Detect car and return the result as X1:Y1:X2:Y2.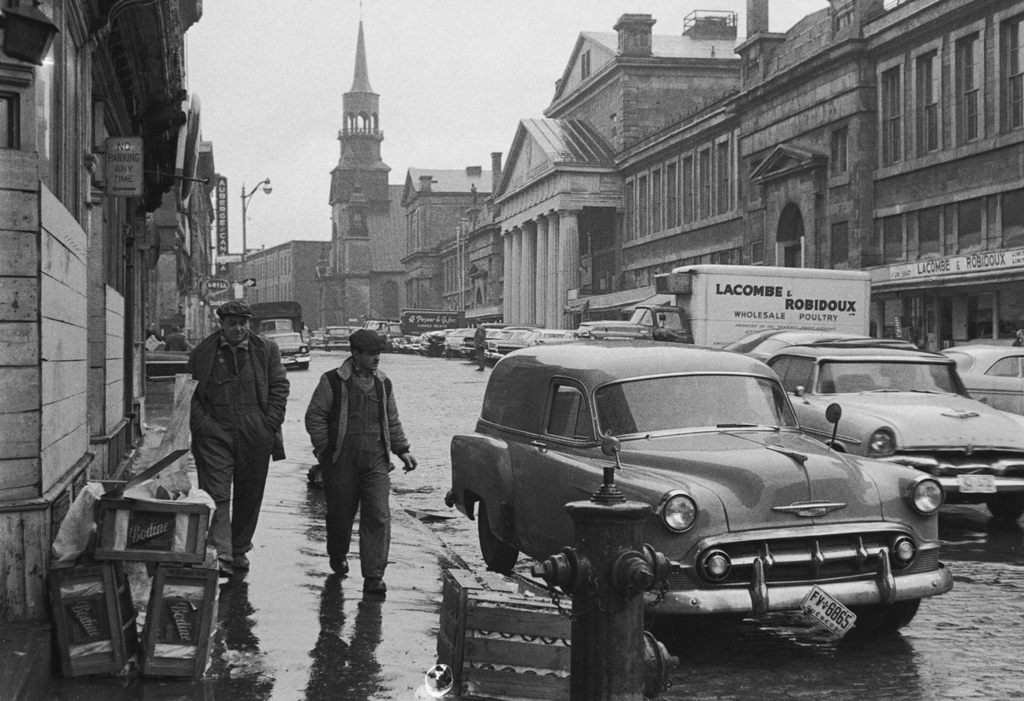
742:345:1023:526.
